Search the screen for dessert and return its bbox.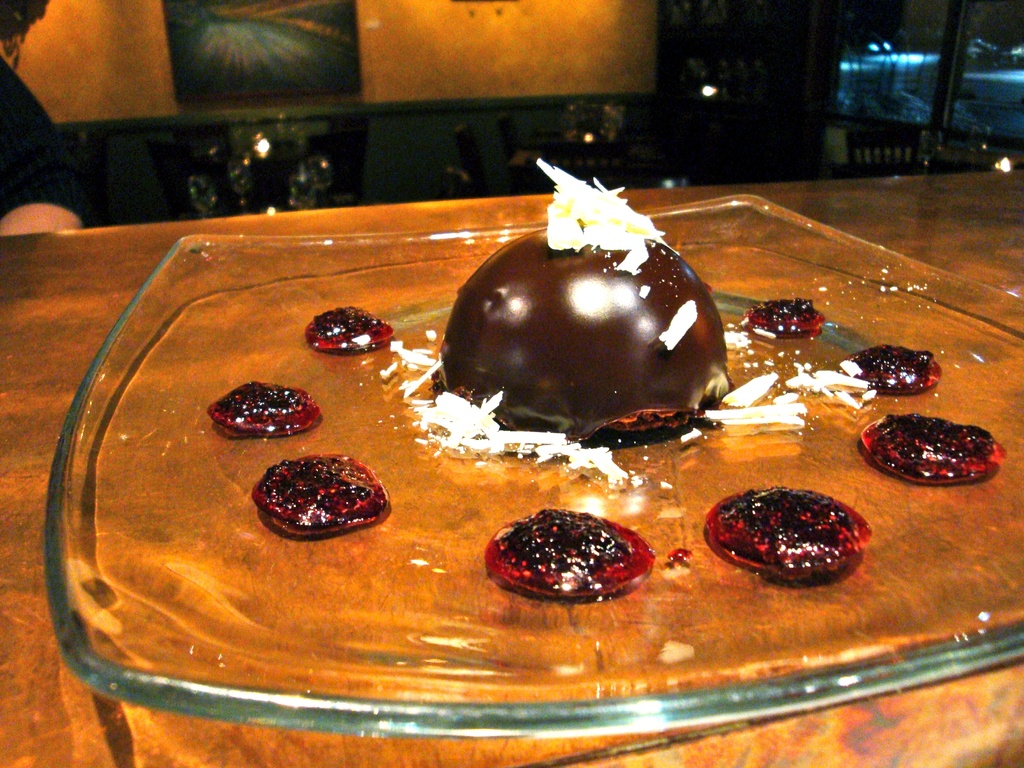
Found: <box>379,154,884,488</box>.
